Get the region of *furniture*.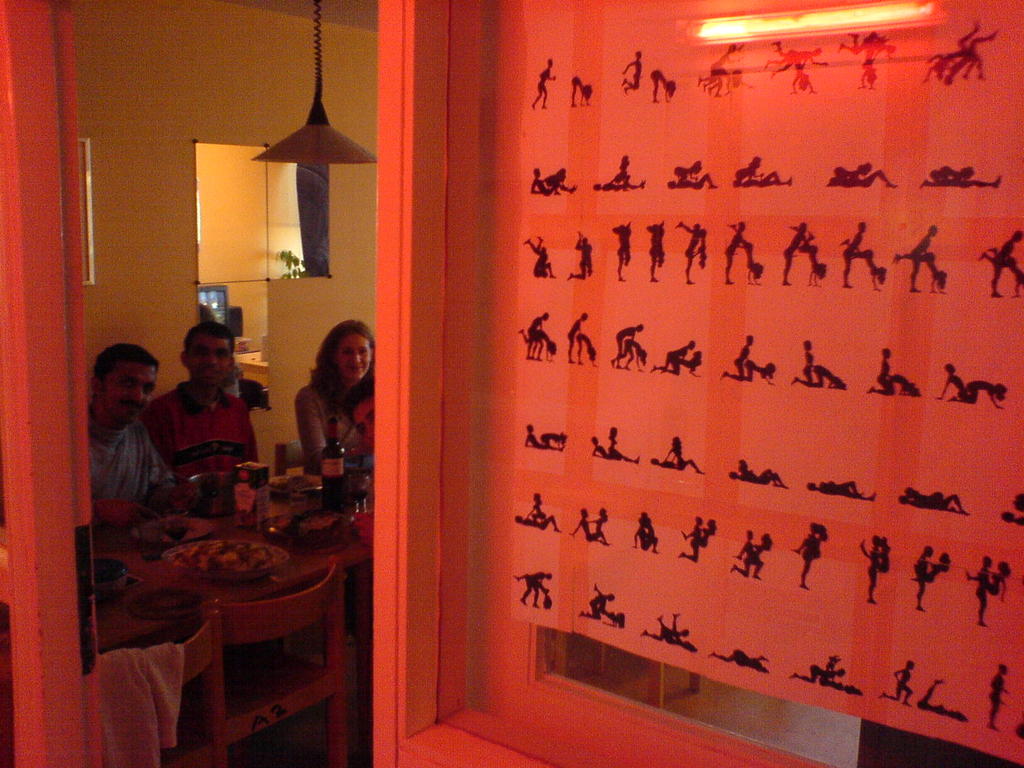
box(88, 475, 374, 738).
